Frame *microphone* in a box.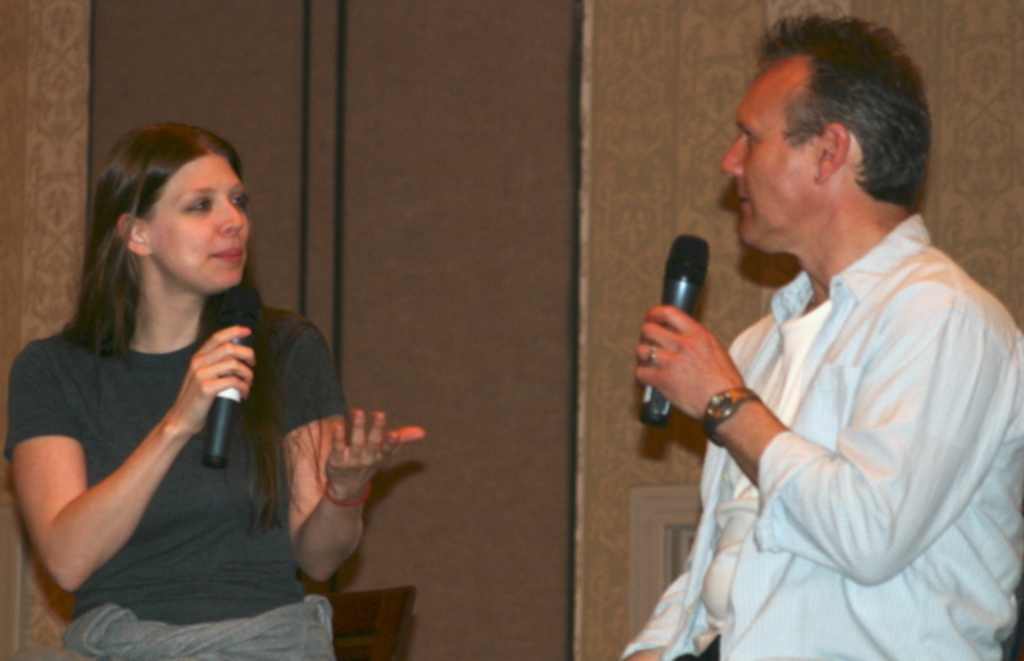
x1=638 y1=230 x2=709 y2=429.
